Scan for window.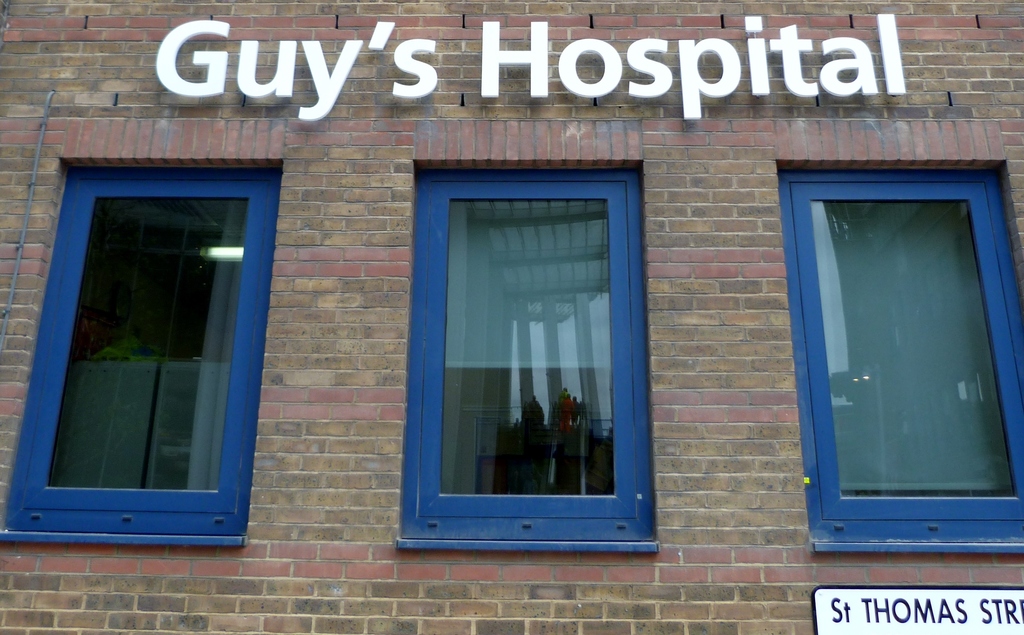
Scan result: 31,128,277,541.
